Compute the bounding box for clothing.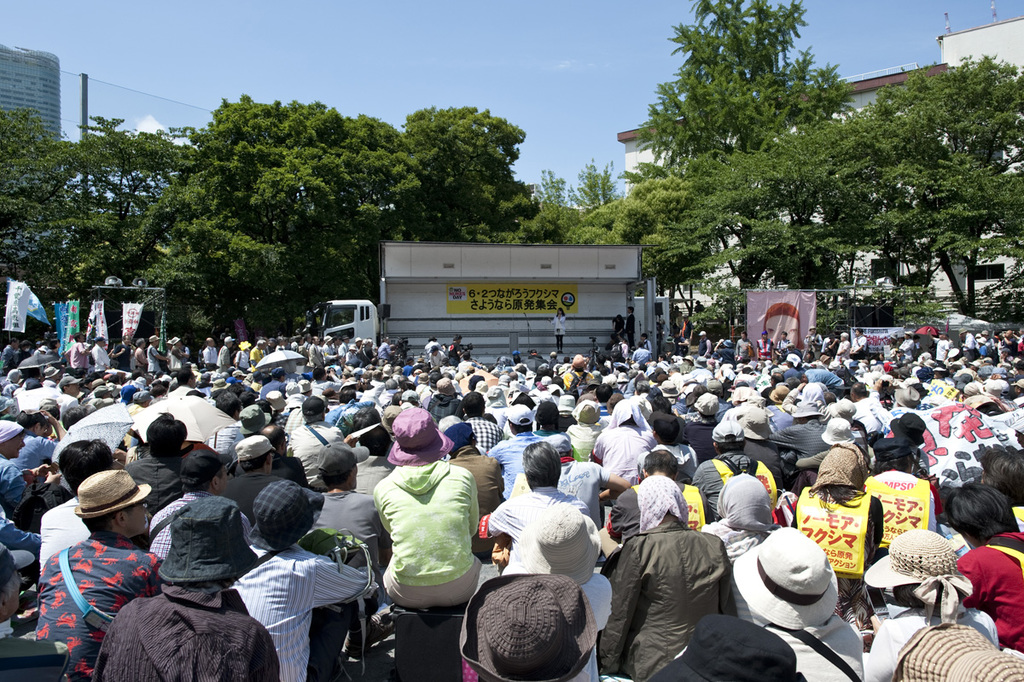
32/533/170/681.
